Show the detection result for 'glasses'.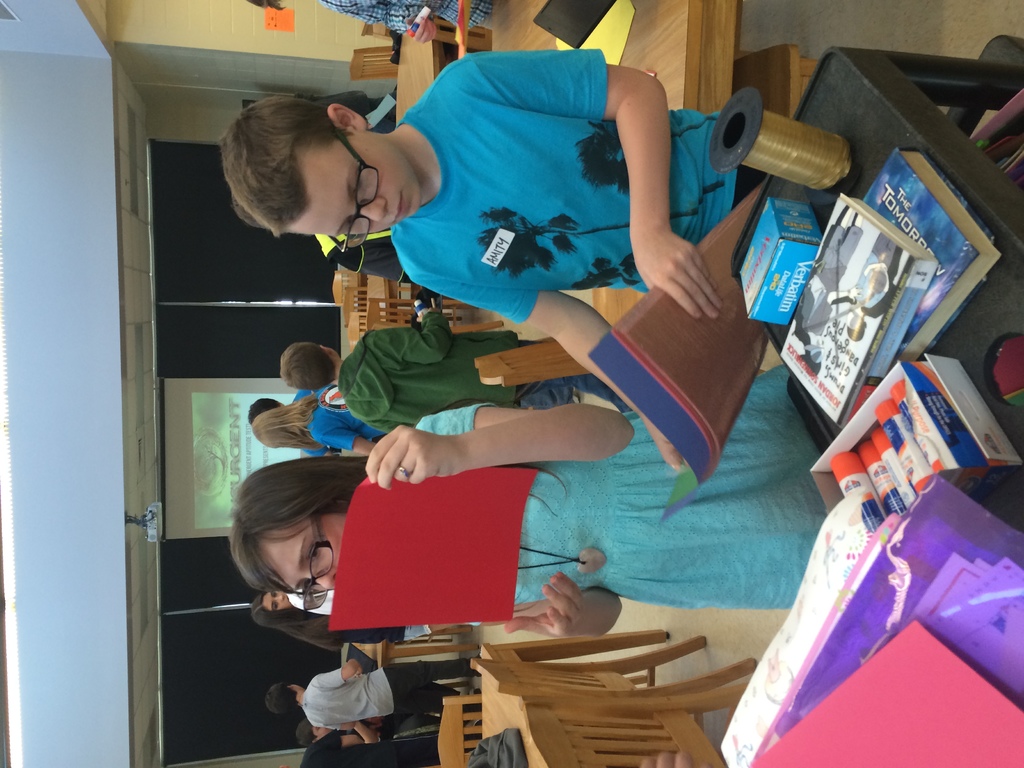
bbox=[324, 129, 380, 257].
